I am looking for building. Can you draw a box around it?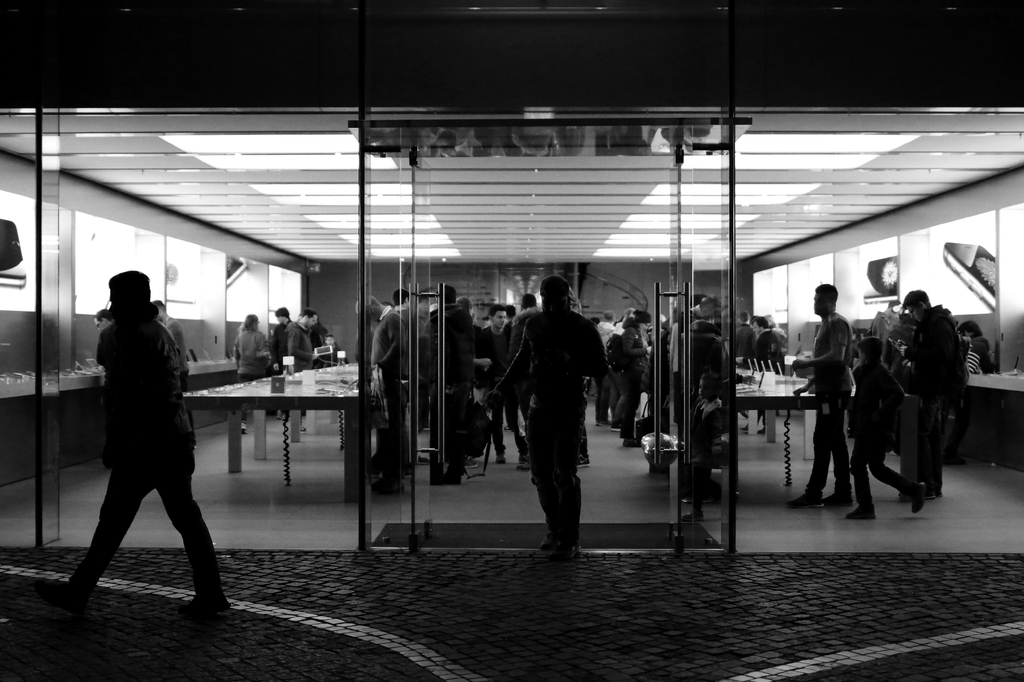
Sure, the bounding box is <bbox>0, 0, 1023, 681</bbox>.
